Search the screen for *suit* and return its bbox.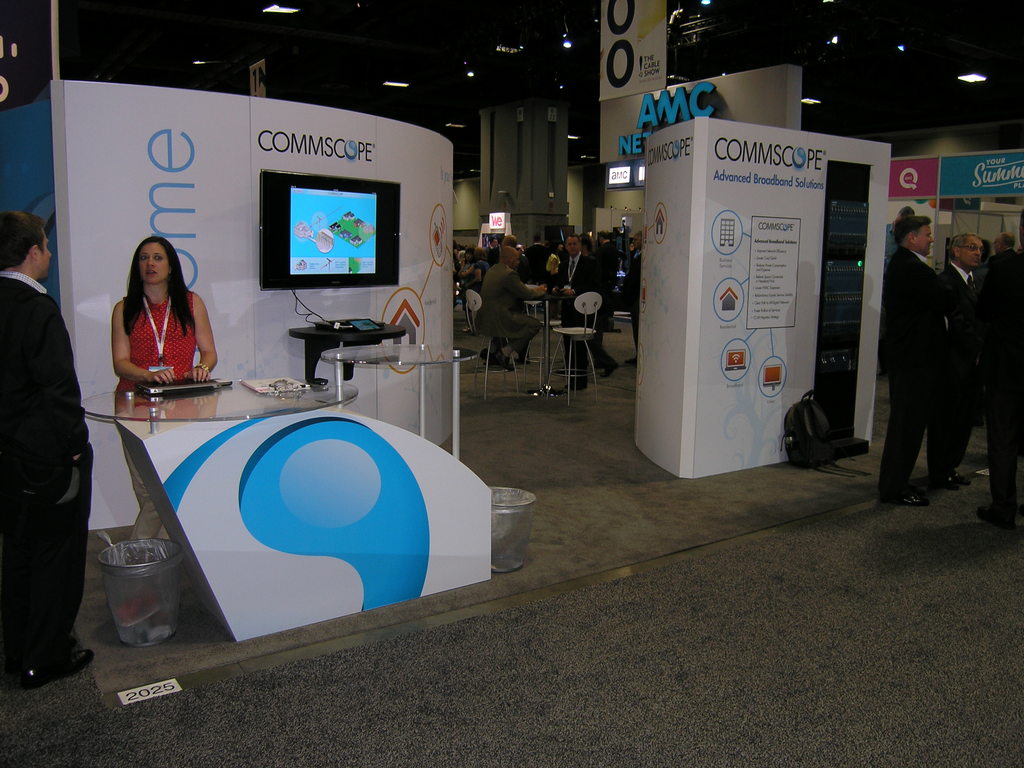
Found: Rect(996, 247, 1017, 266).
